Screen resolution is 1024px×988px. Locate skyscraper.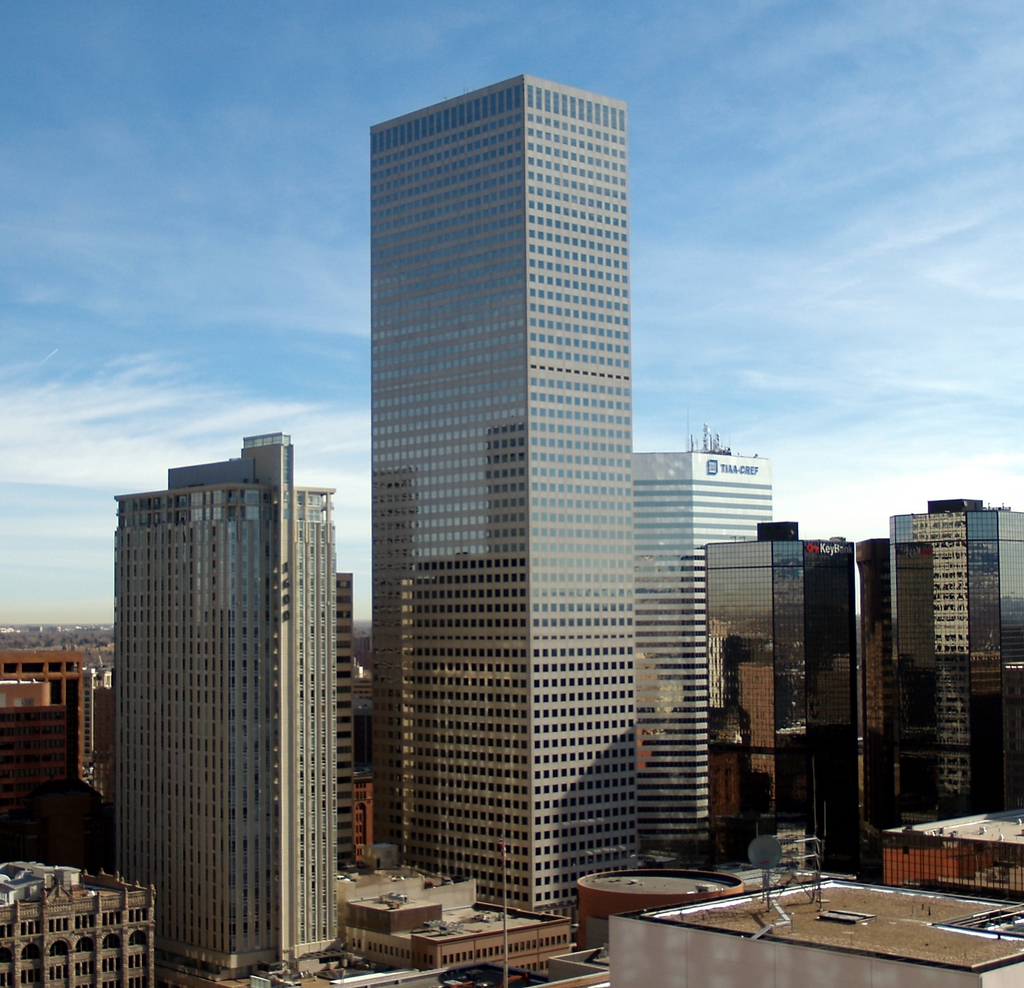
<bbox>883, 489, 1011, 808</bbox>.
